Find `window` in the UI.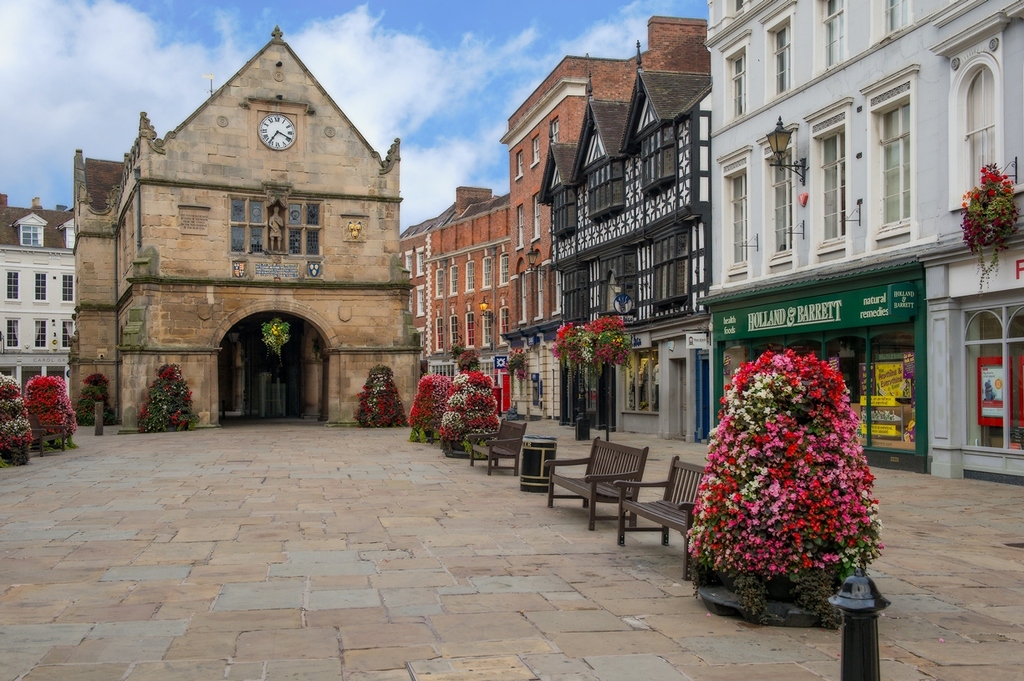
UI element at l=528, t=188, r=541, b=243.
